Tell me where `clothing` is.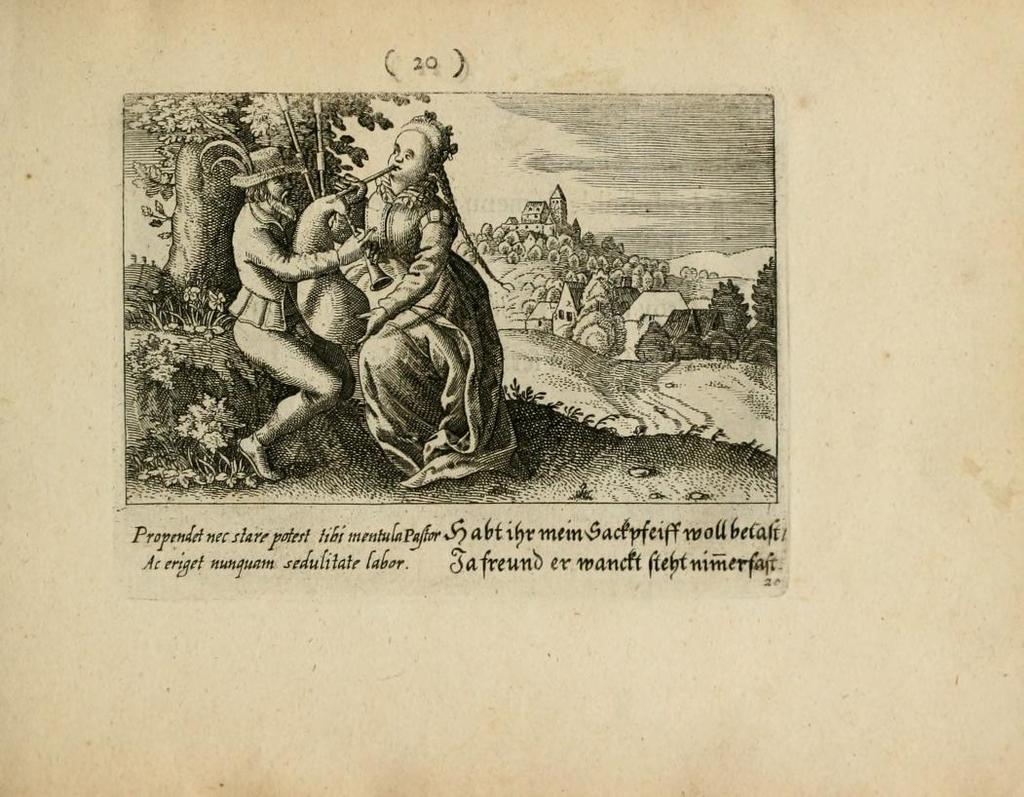
`clothing` is at Rect(353, 171, 519, 483).
